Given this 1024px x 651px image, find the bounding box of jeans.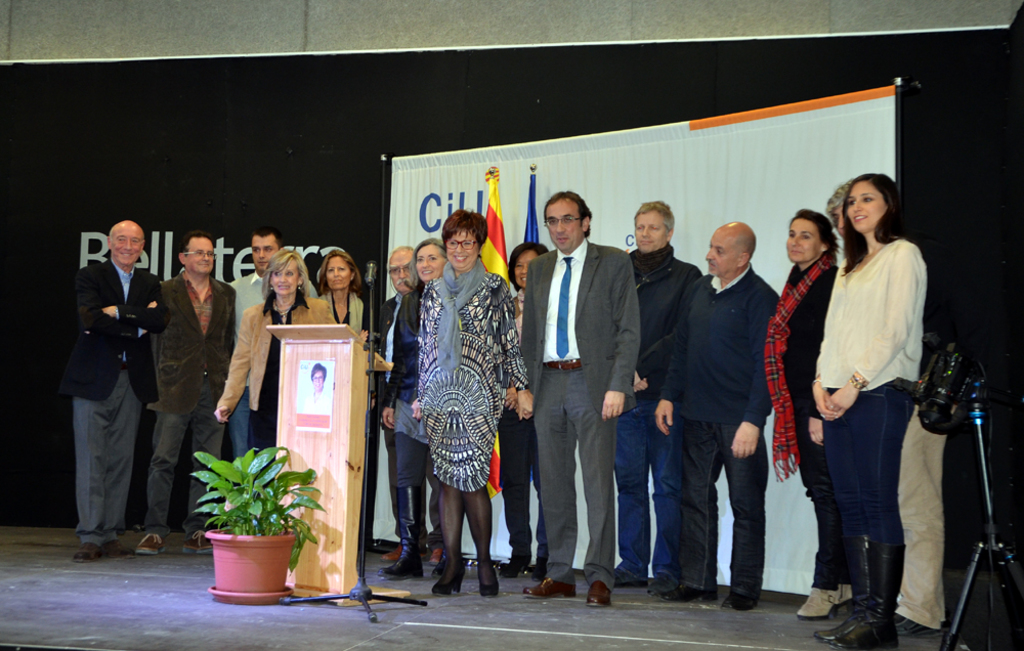
l=127, t=413, r=227, b=535.
